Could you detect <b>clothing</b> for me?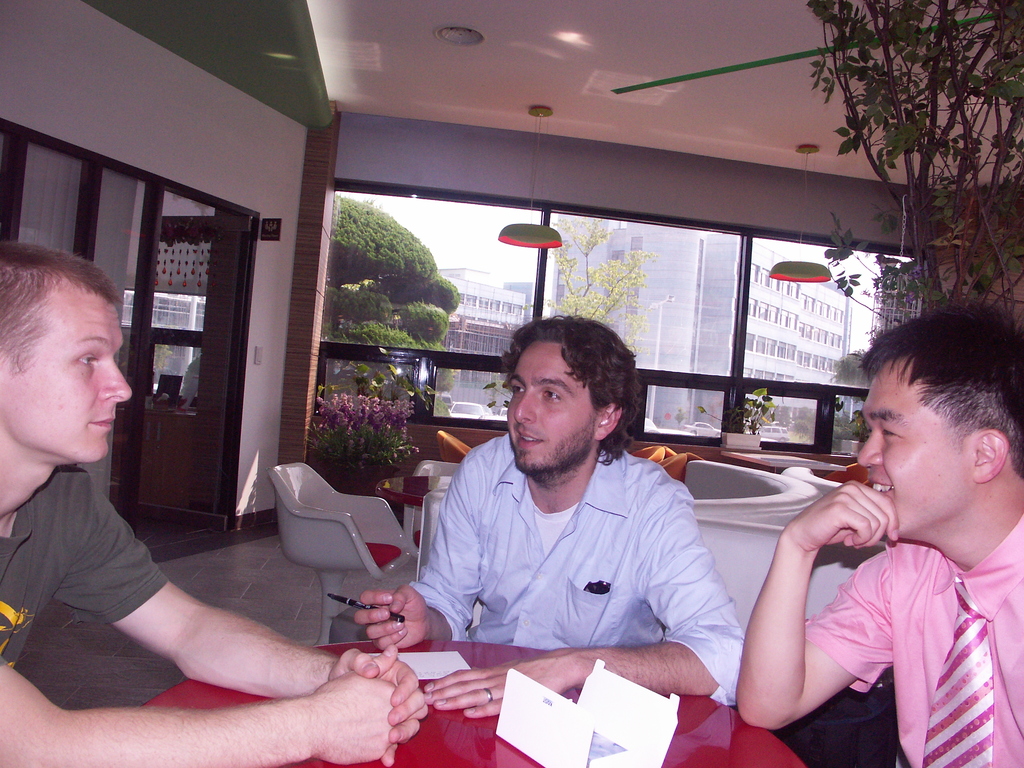
Detection result: (795, 515, 1023, 767).
